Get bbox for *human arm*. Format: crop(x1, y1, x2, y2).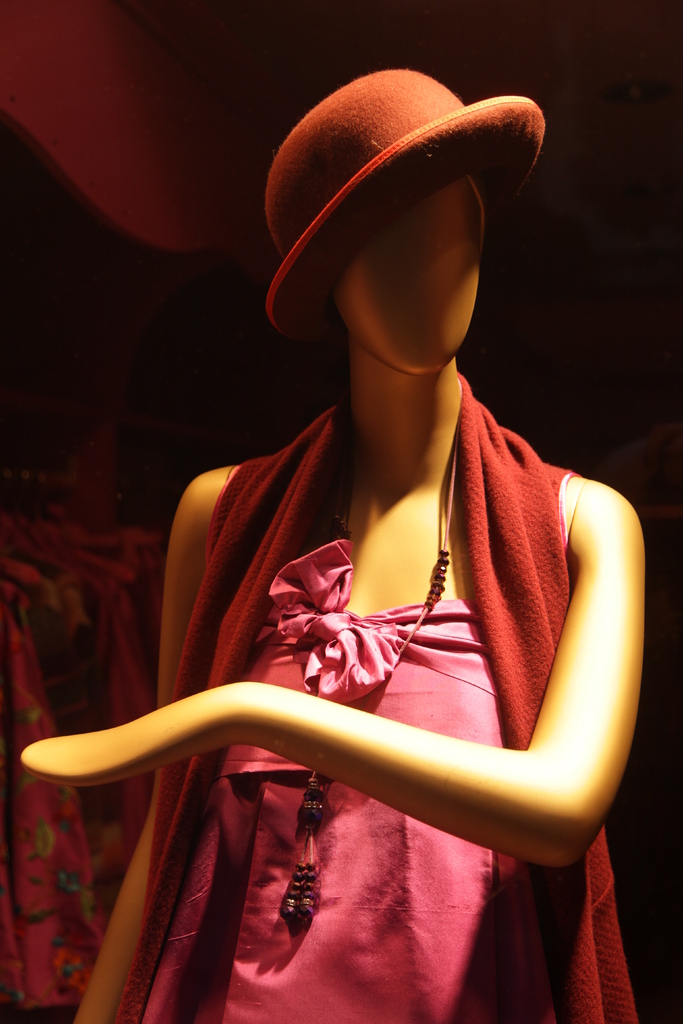
crop(274, 515, 632, 895).
